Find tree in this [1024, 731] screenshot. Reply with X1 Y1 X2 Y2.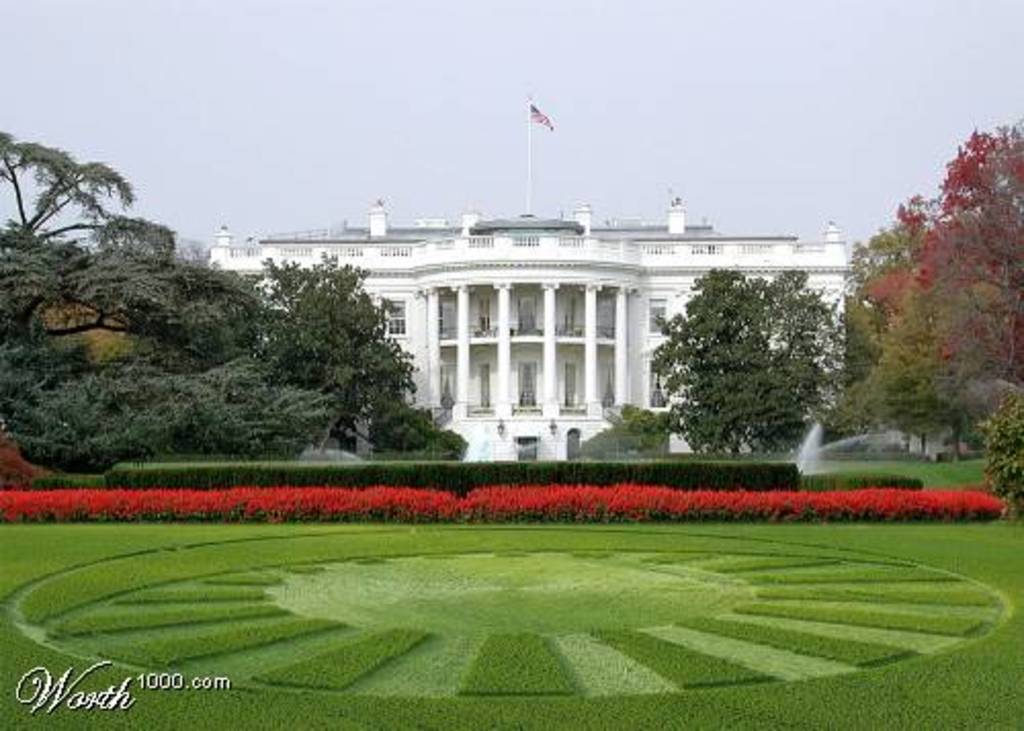
877 102 1022 463.
